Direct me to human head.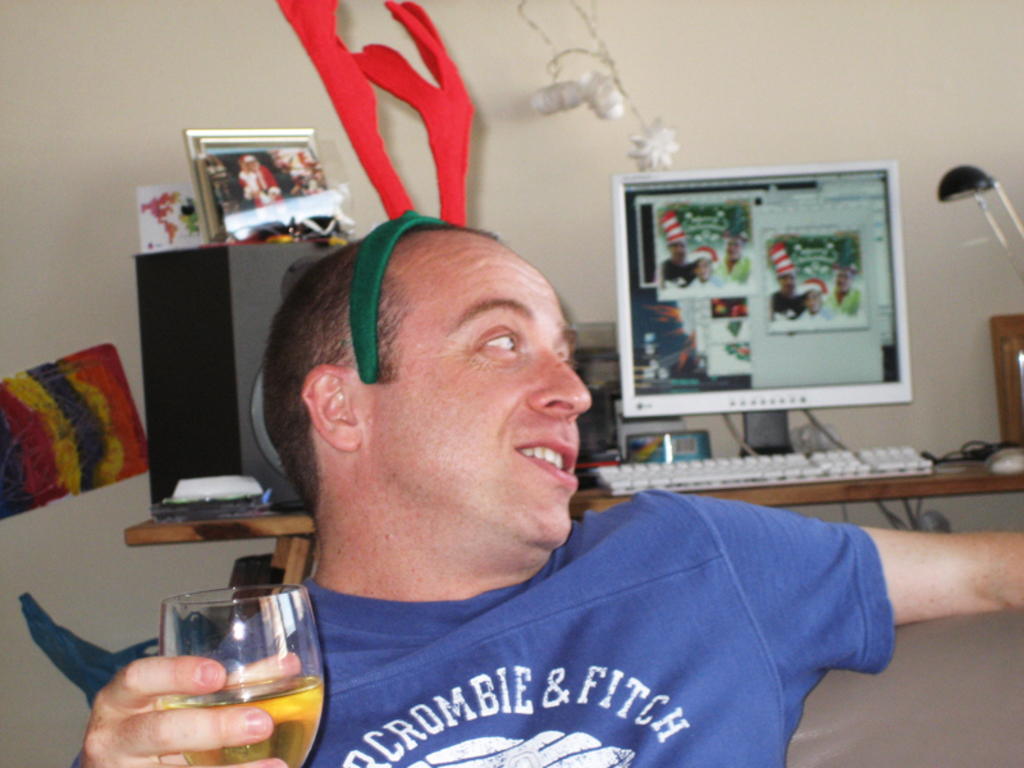
Direction: [293, 161, 307, 186].
